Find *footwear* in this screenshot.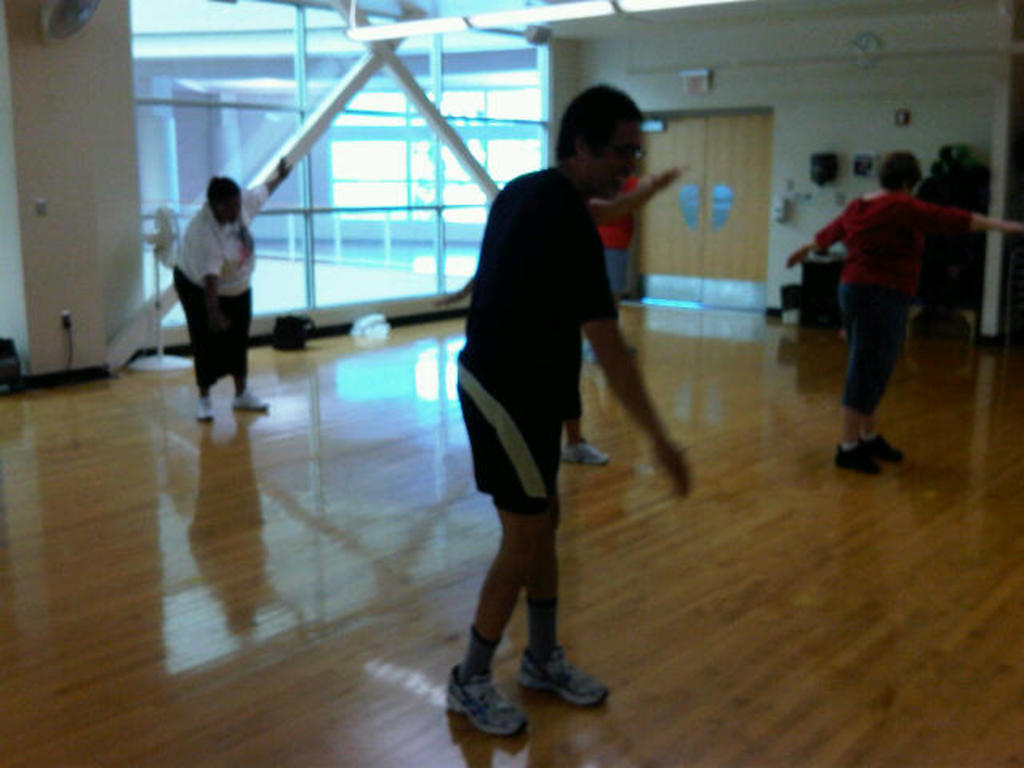
The bounding box for *footwear* is left=520, top=645, right=611, bottom=706.
